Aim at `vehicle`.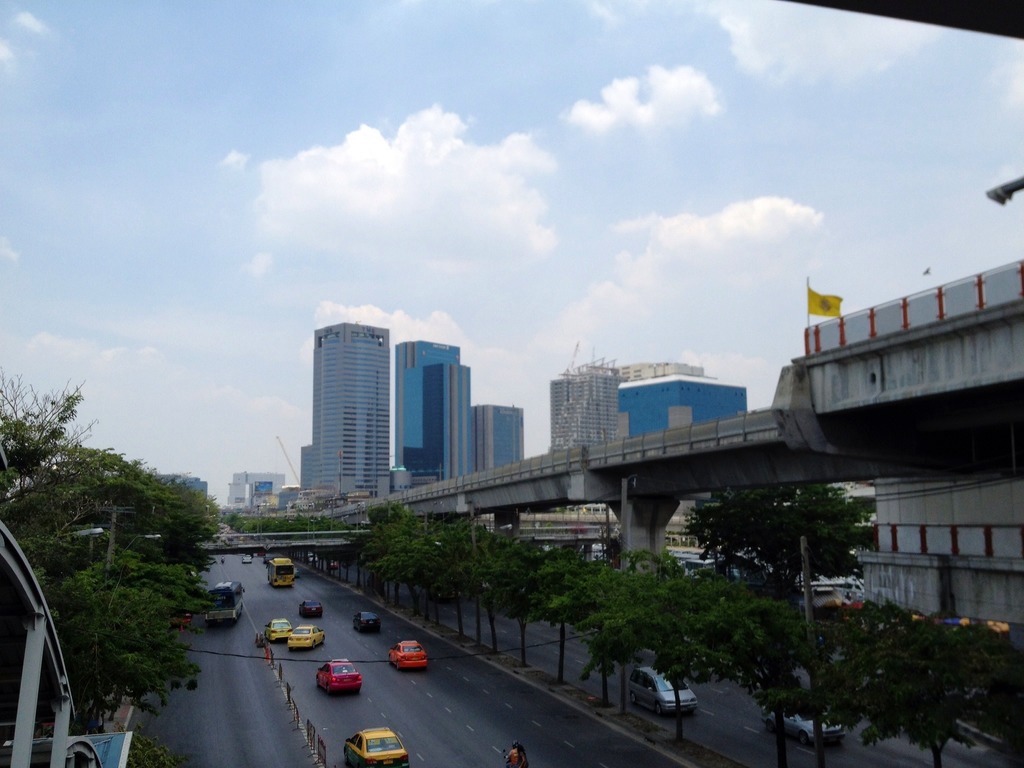
Aimed at <bbox>283, 621, 324, 651</bbox>.
